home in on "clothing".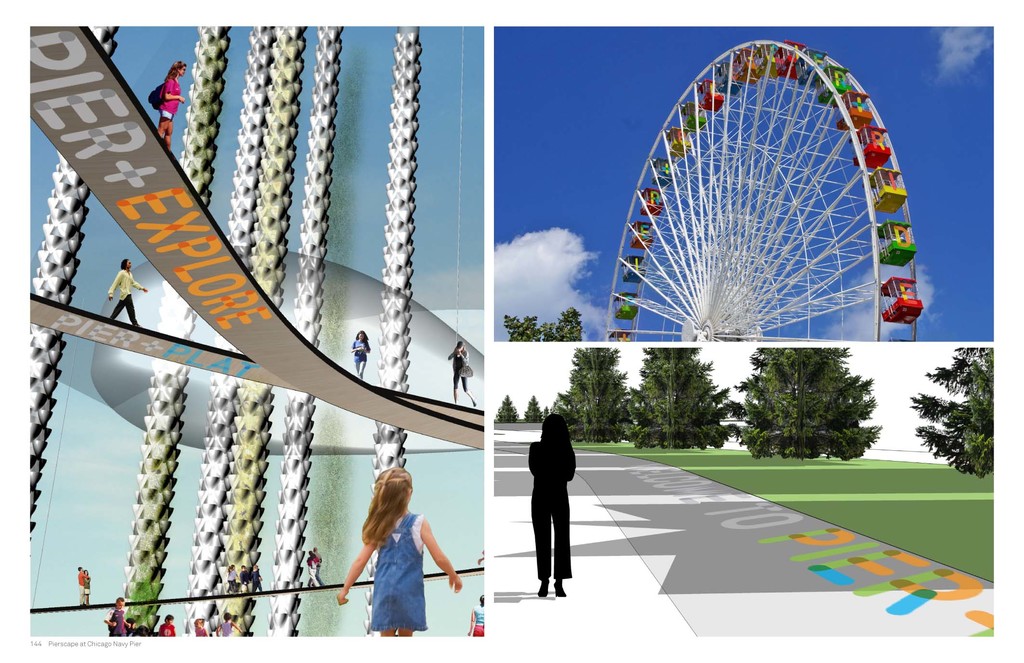
Homed in at [251,569,265,593].
